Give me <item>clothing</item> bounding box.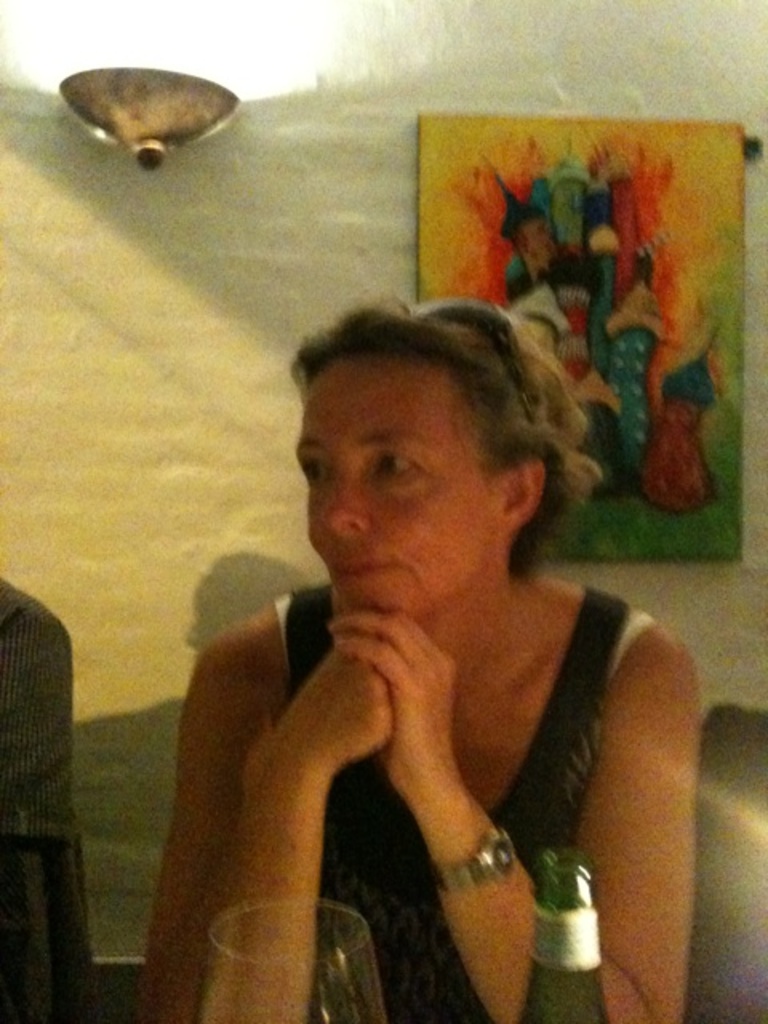
pyautogui.locateOnScreen(243, 587, 664, 1022).
